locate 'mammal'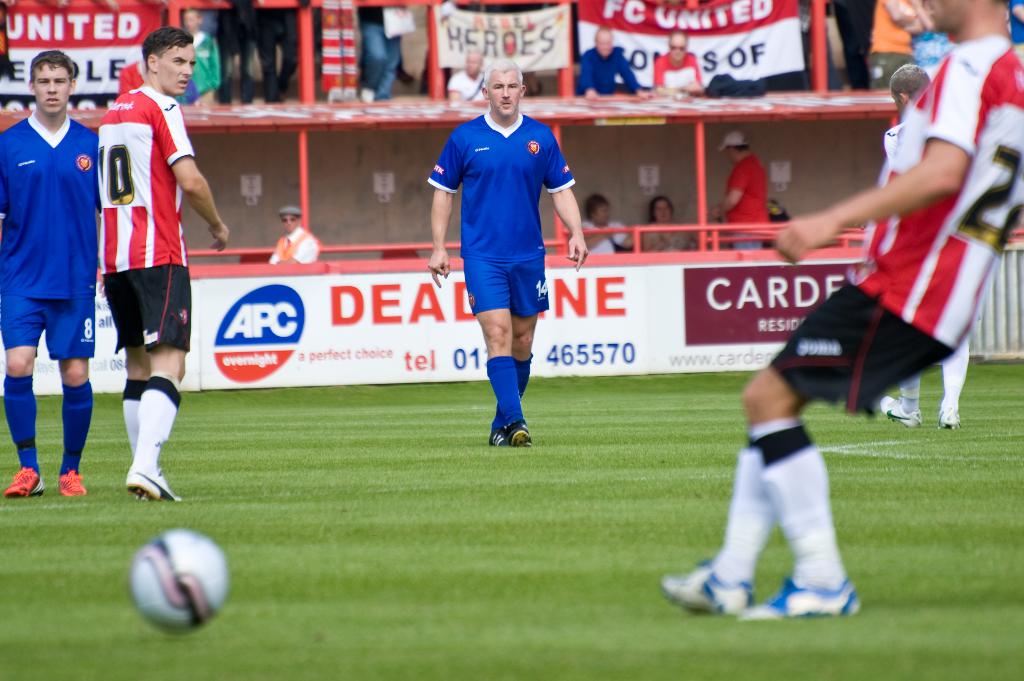
{"x1": 95, "y1": 28, "x2": 226, "y2": 504}
